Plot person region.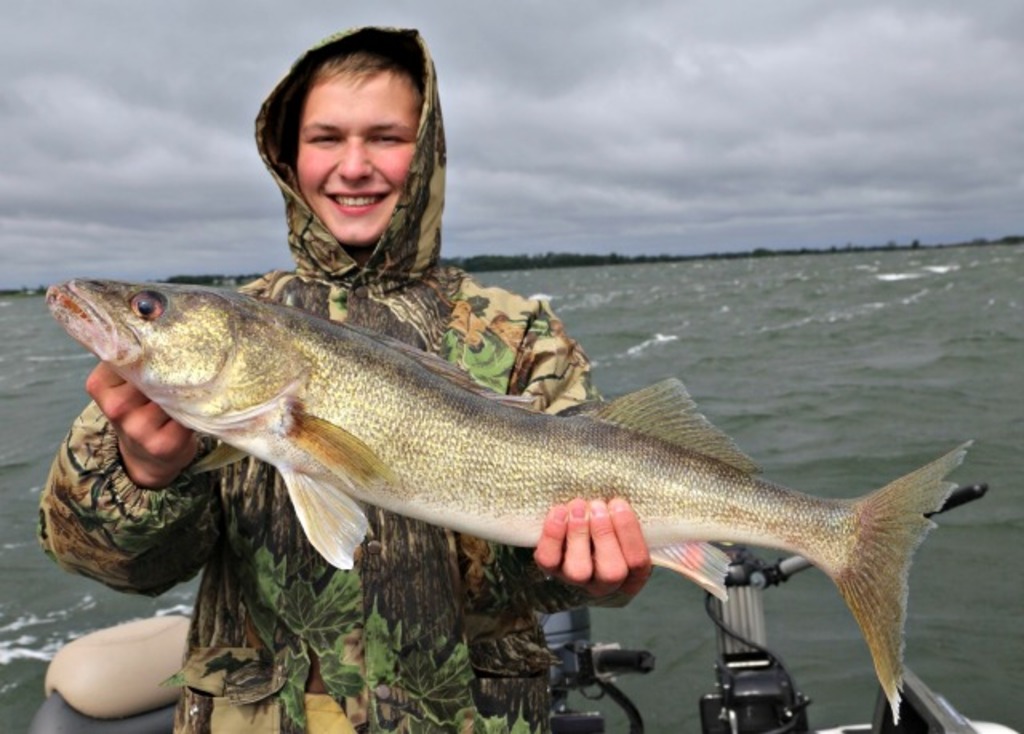
Plotted at 27:24:656:732.
